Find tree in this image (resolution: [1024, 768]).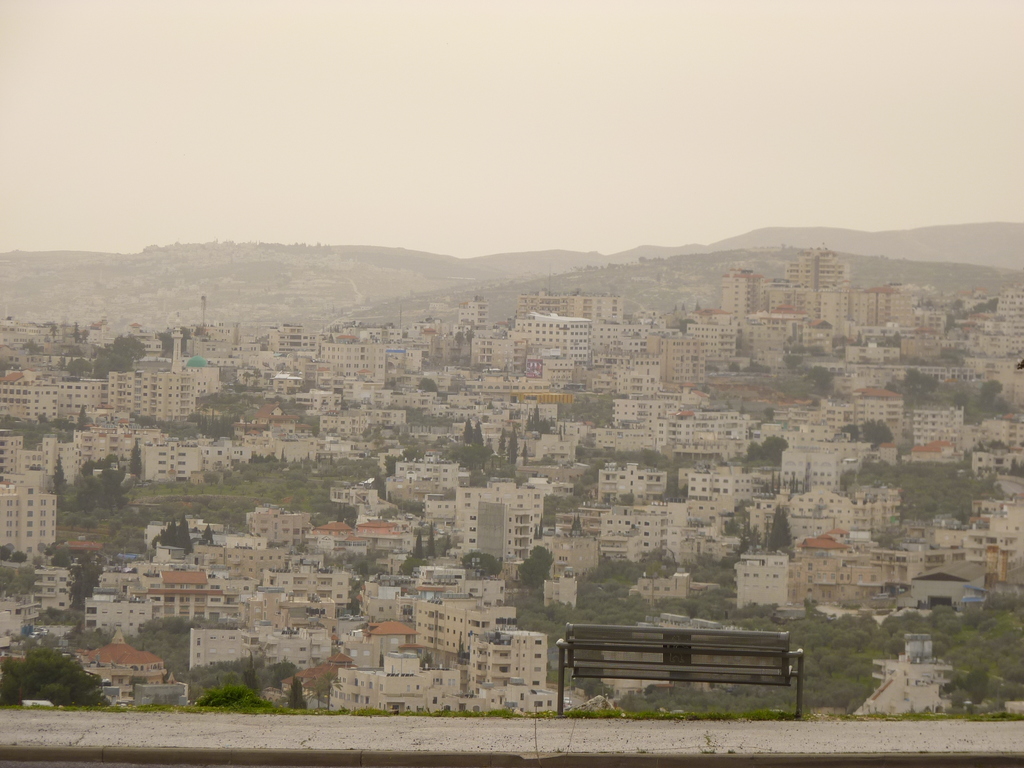
l=200, t=525, r=216, b=543.
